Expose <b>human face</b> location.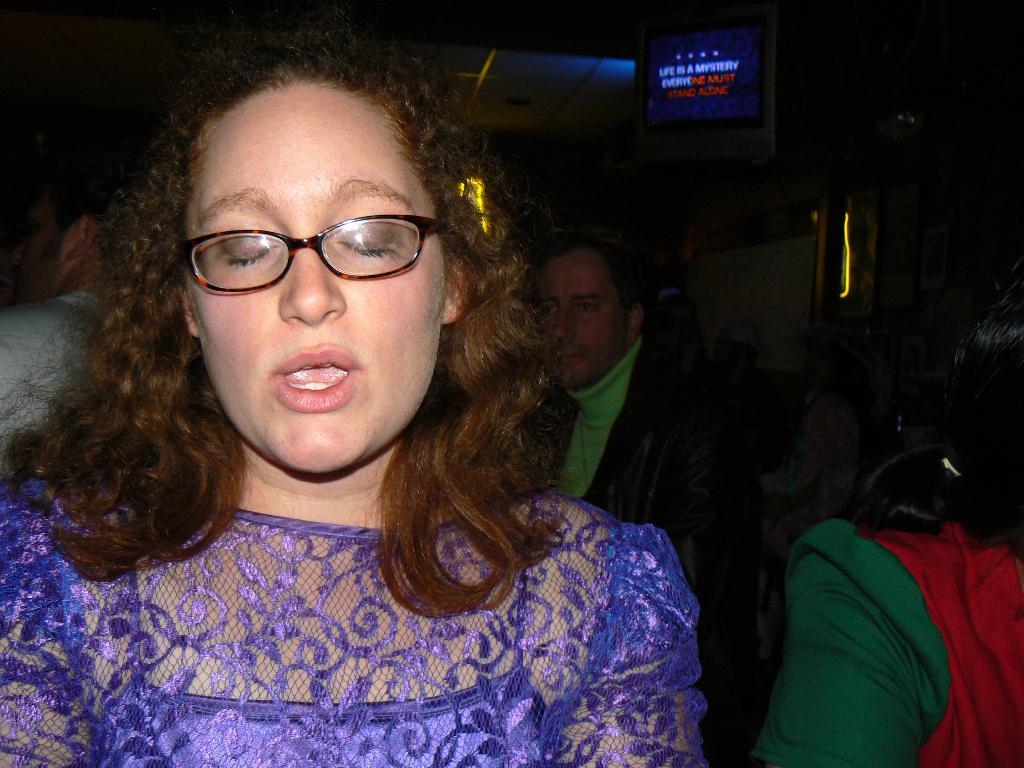
Exposed at (left=538, top=252, right=625, bottom=392).
